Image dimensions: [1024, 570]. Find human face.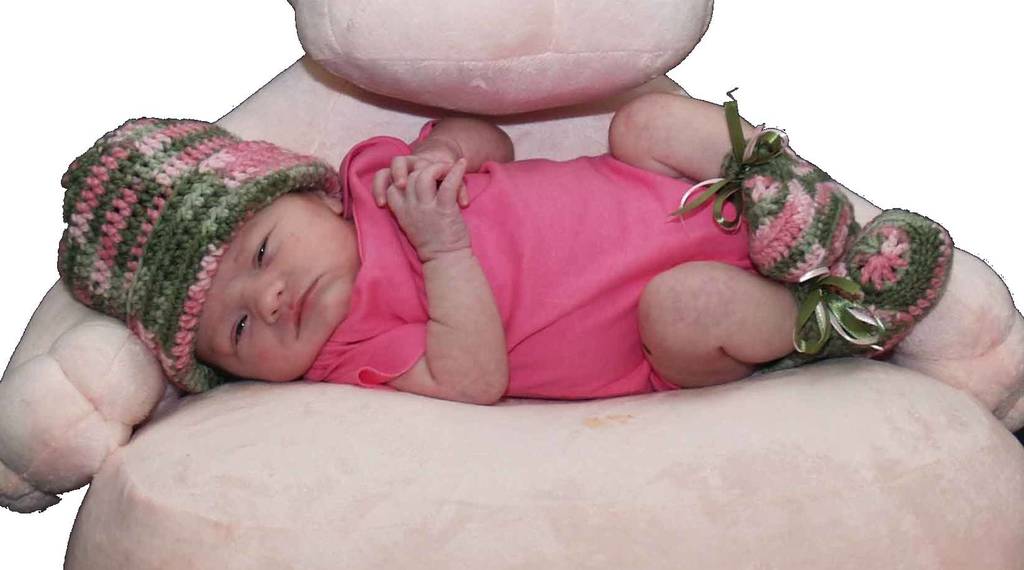
(195,191,364,380).
